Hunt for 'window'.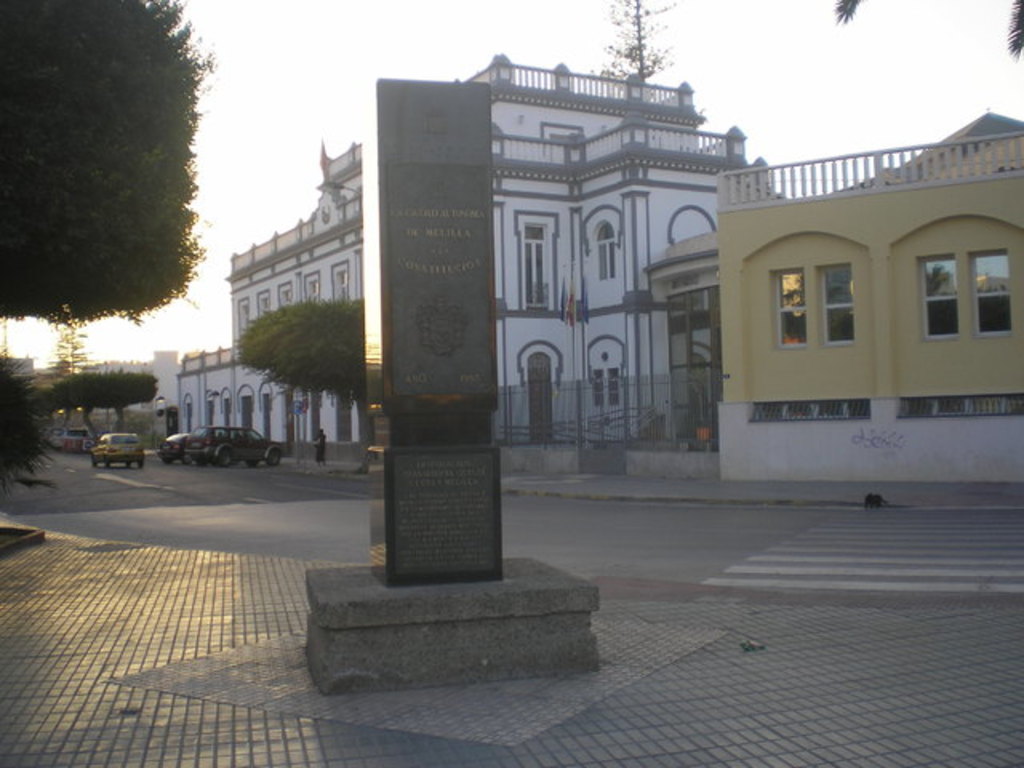
Hunted down at (left=915, top=254, right=962, bottom=344).
